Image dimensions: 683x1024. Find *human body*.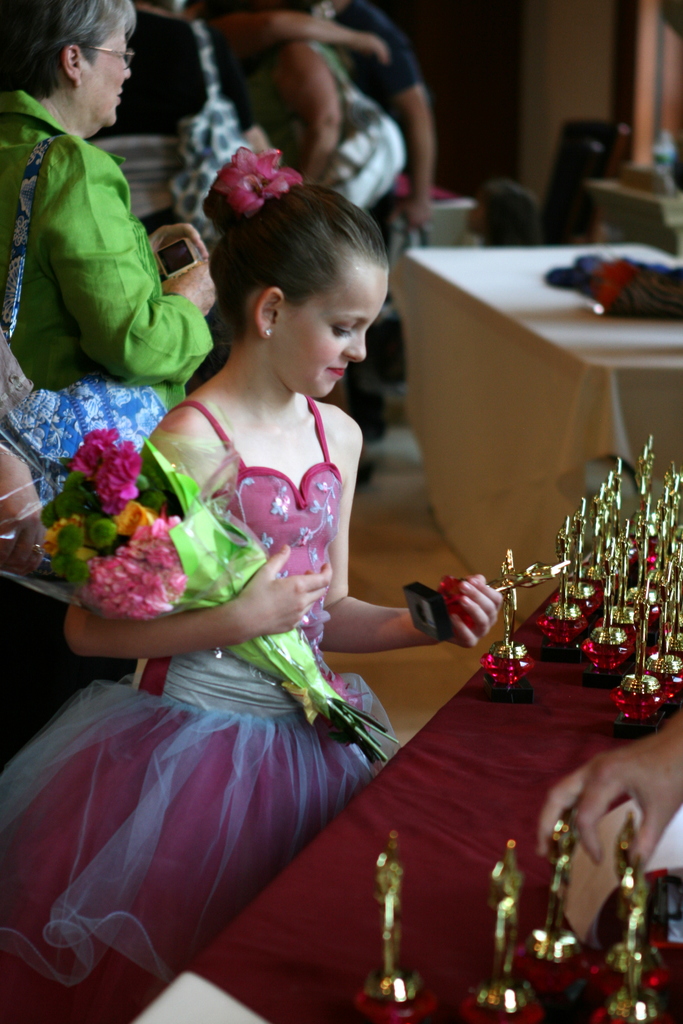
pyautogui.locateOnScreen(60, 182, 465, 993).
